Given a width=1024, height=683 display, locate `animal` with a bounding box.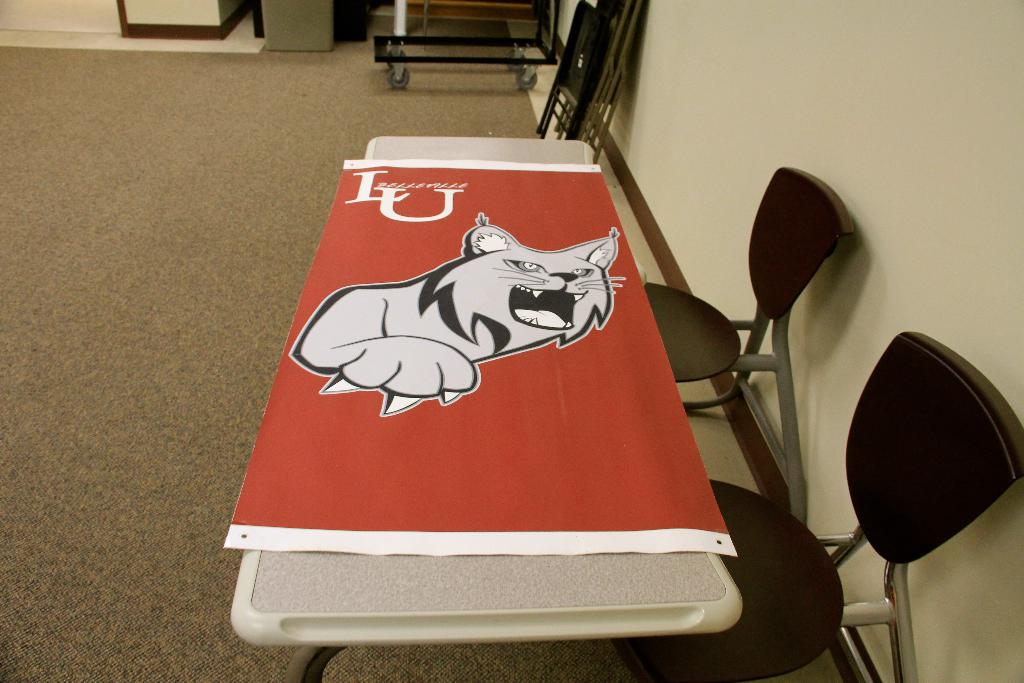
Located: (x1=293, y1=209, x2=625, y2=415).
